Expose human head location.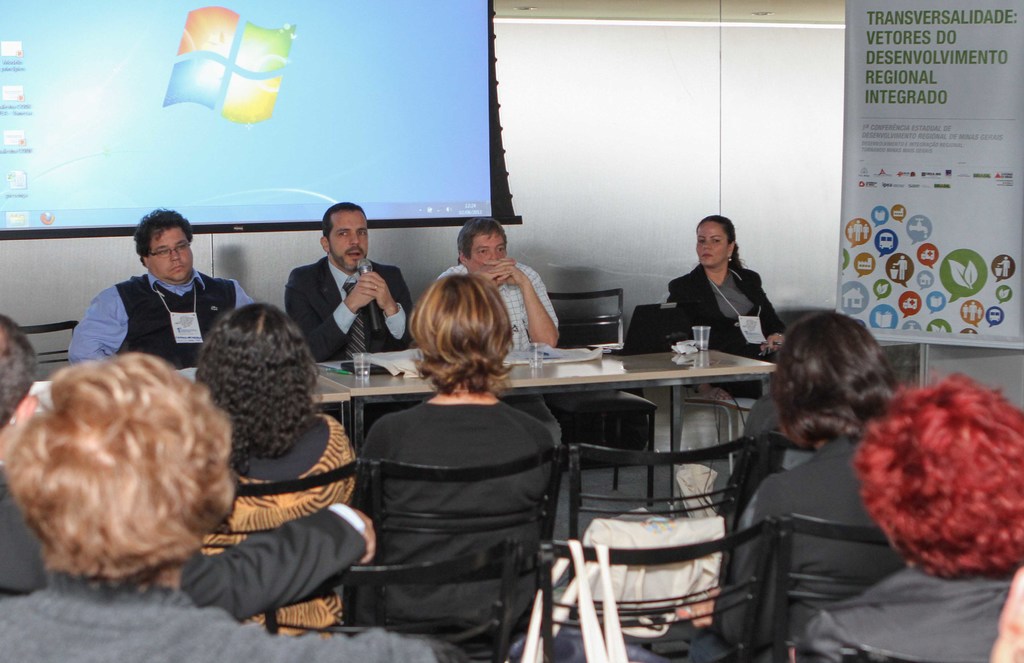
Exposed at region(458, 220, 510, 280).
